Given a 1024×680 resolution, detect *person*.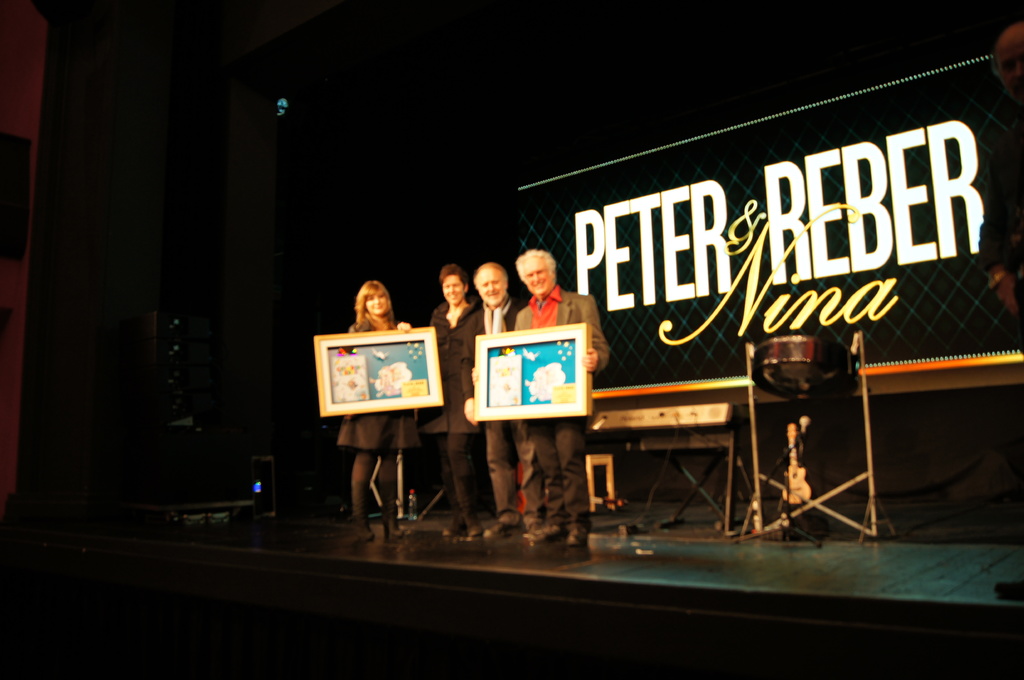
BBox(471, 265, 546, 538).
